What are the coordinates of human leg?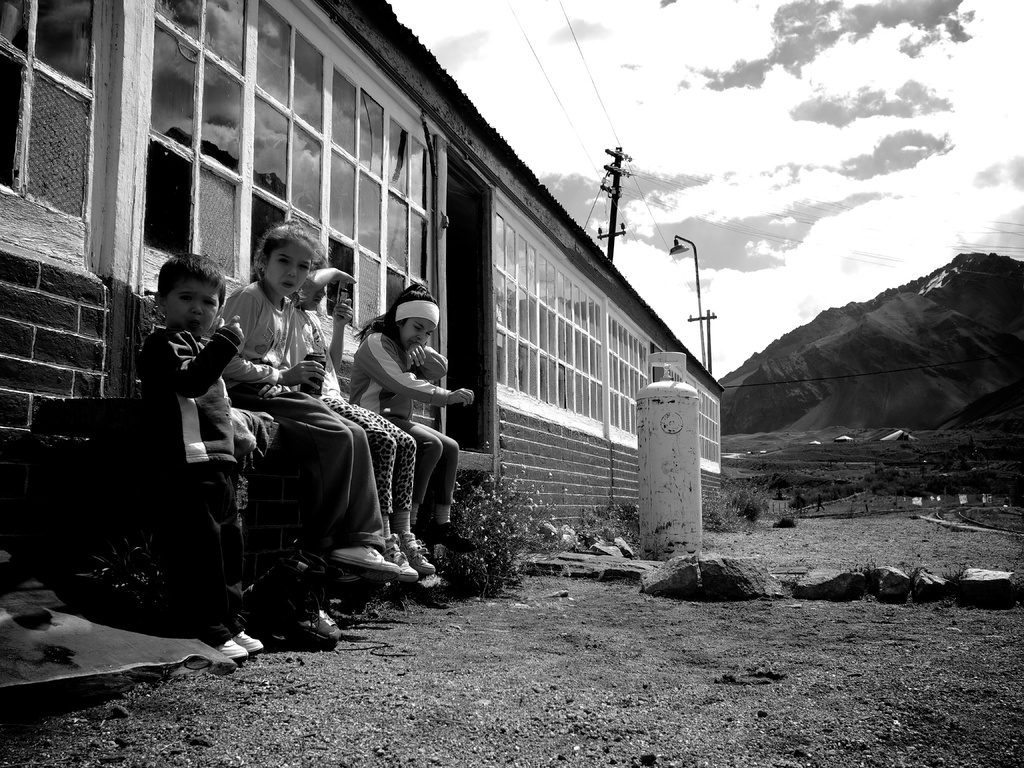
BBox(209, 458, 269, 653).
